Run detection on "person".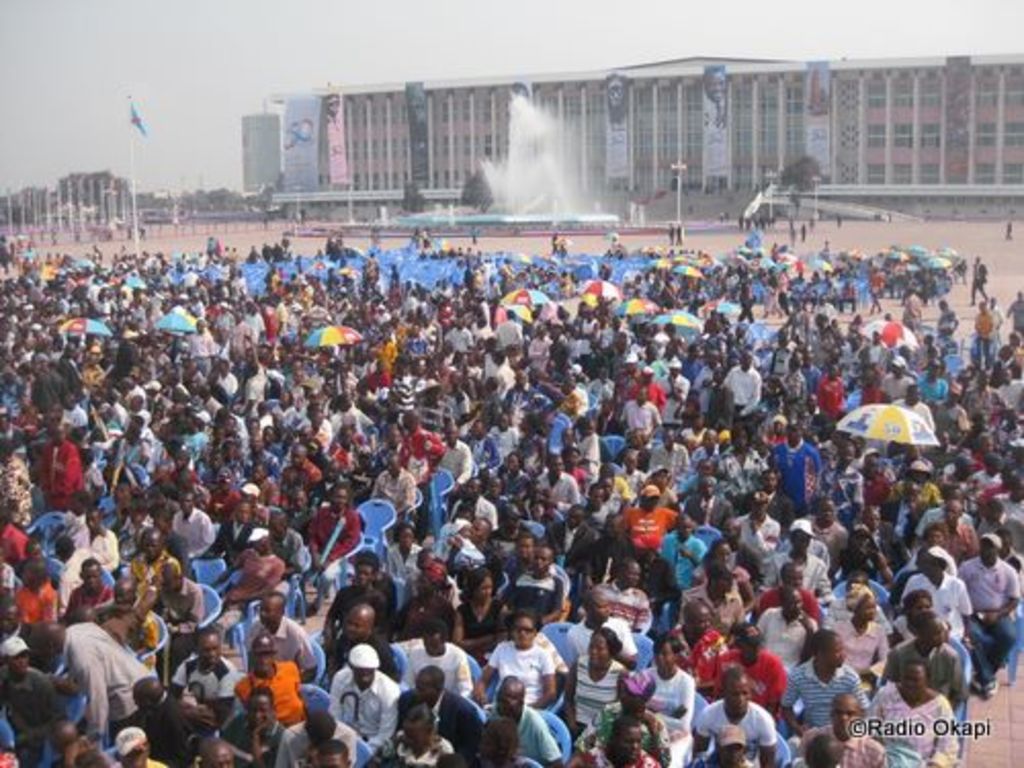
Result: [left=479, top=670, right=559, bottom=766].
